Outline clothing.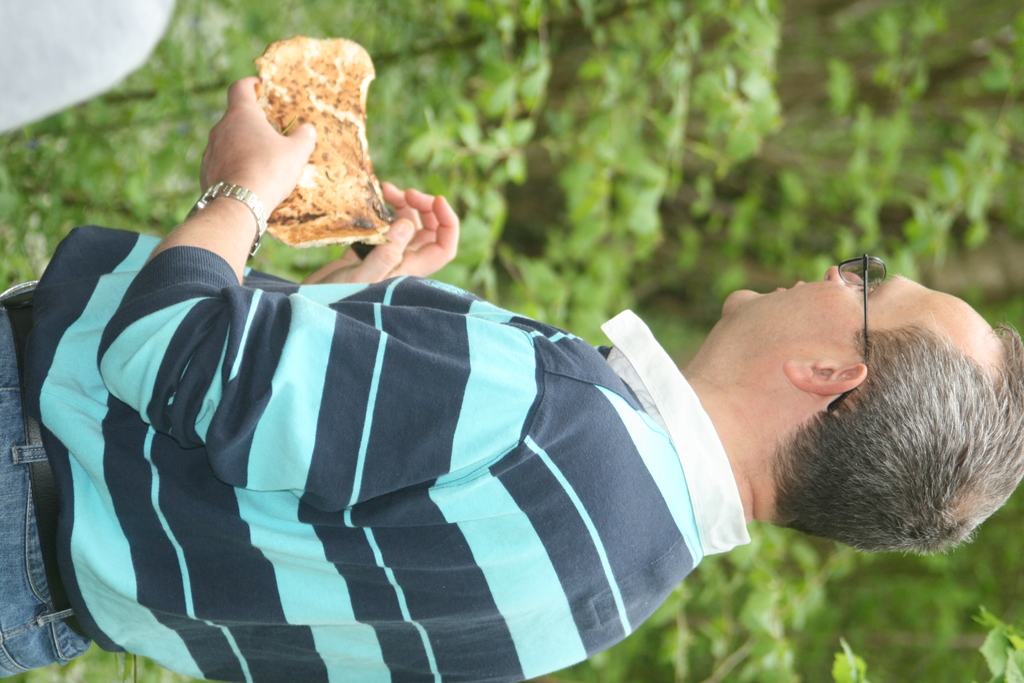
Outline: select_region(0, 270, 99, 682).
